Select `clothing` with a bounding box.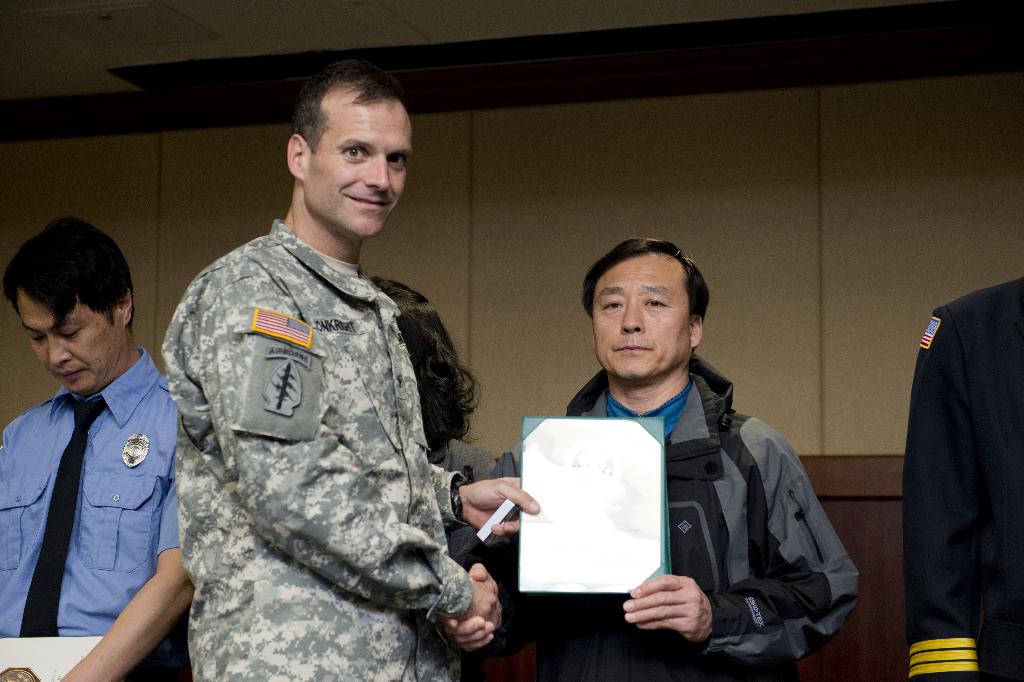
161, 228, 470, 681.
